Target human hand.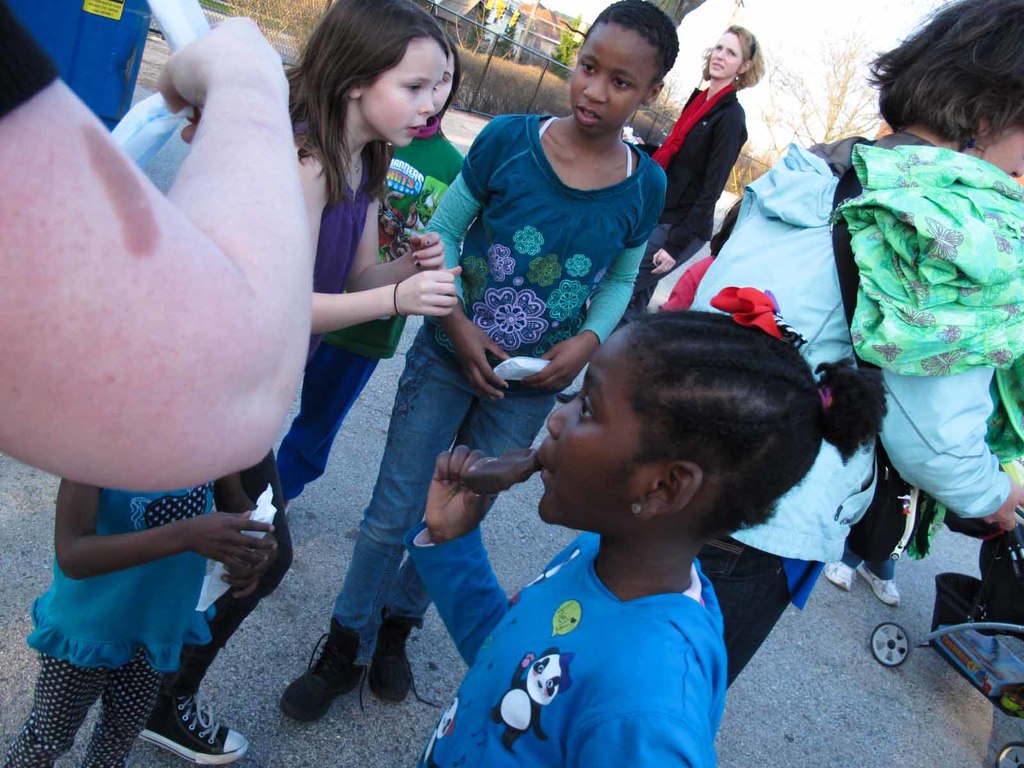
Target region: detection(518, 333, 597, 400).
